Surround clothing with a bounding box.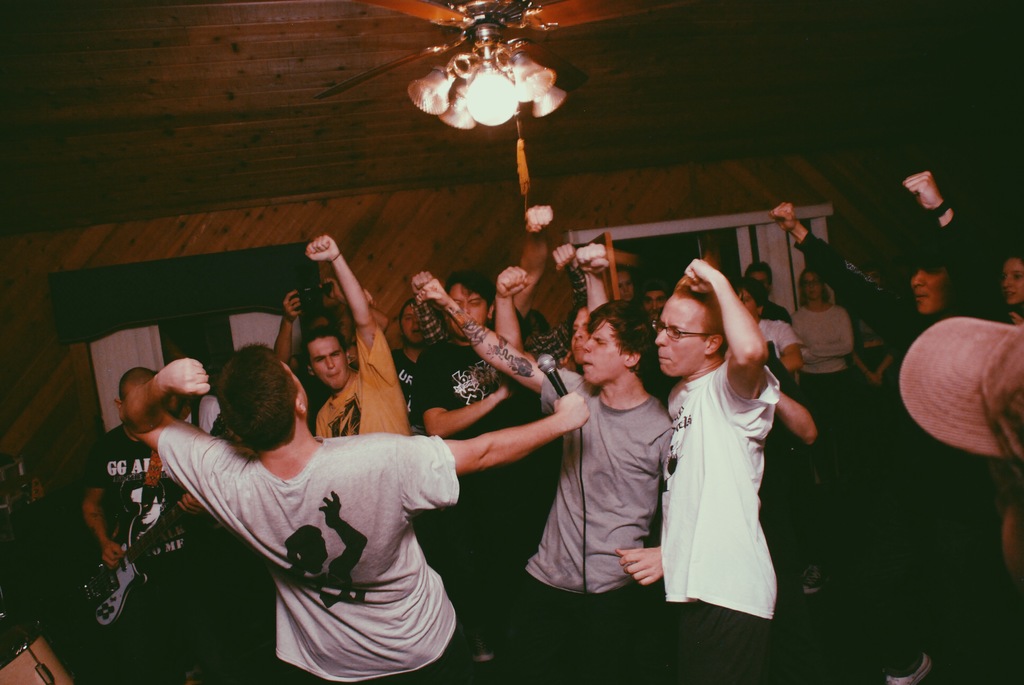
Rect(657, 343, 781, 684).
